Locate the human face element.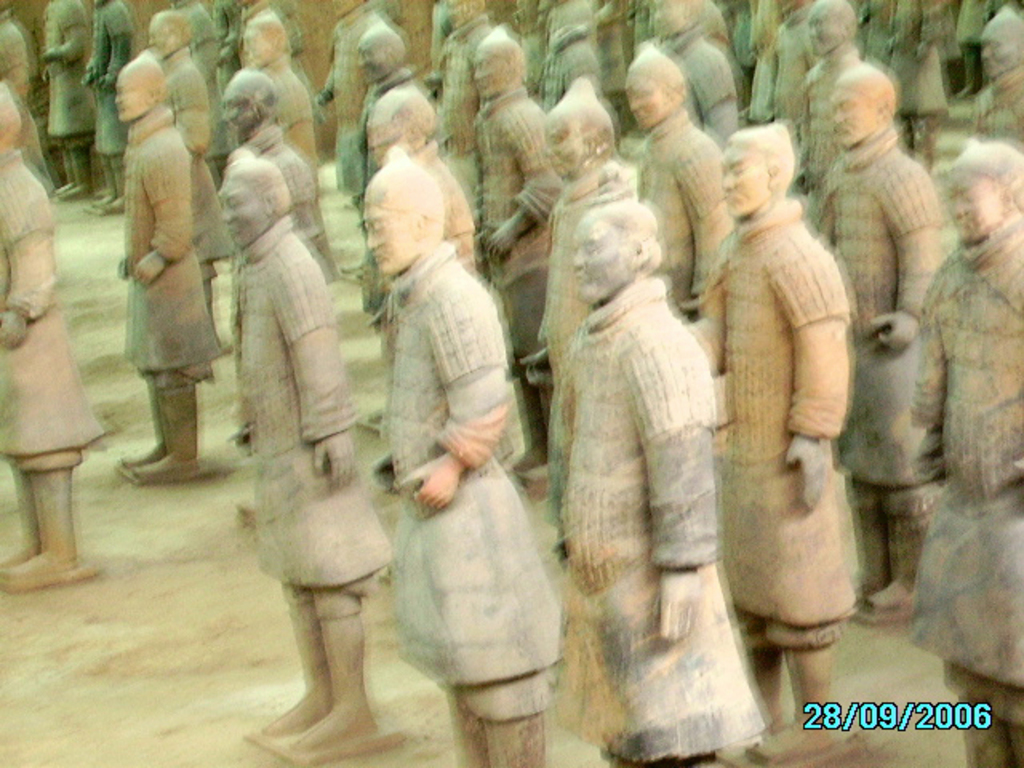
Element bbox: pyautogui.locateOnScreen(214, 181, 270, 254).
